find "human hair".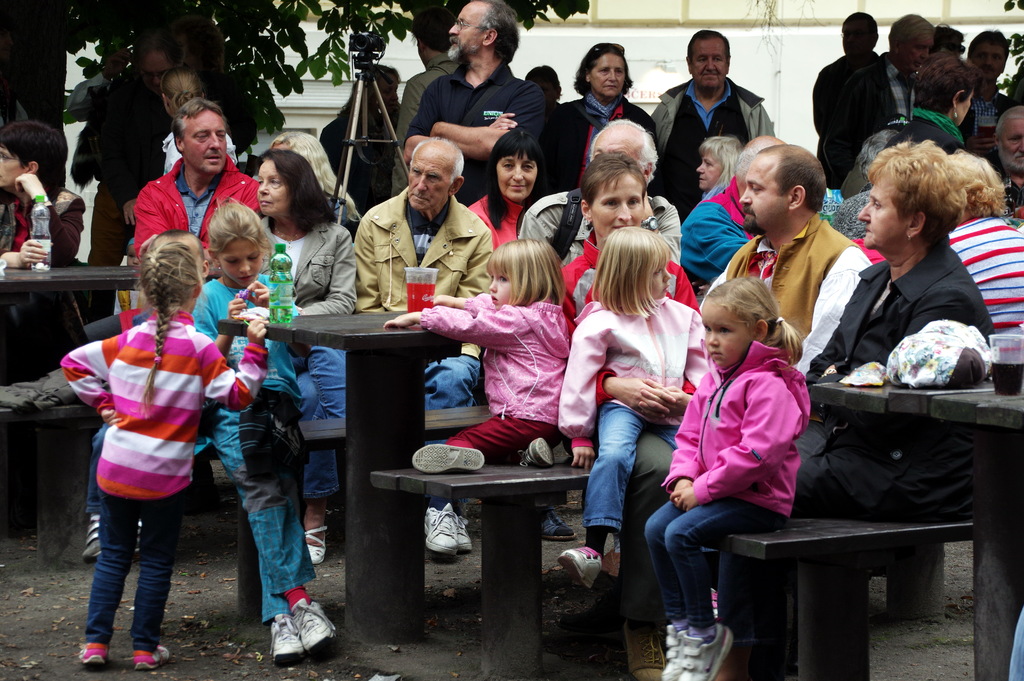
<region>941, 154, 1004, 218</region>.
